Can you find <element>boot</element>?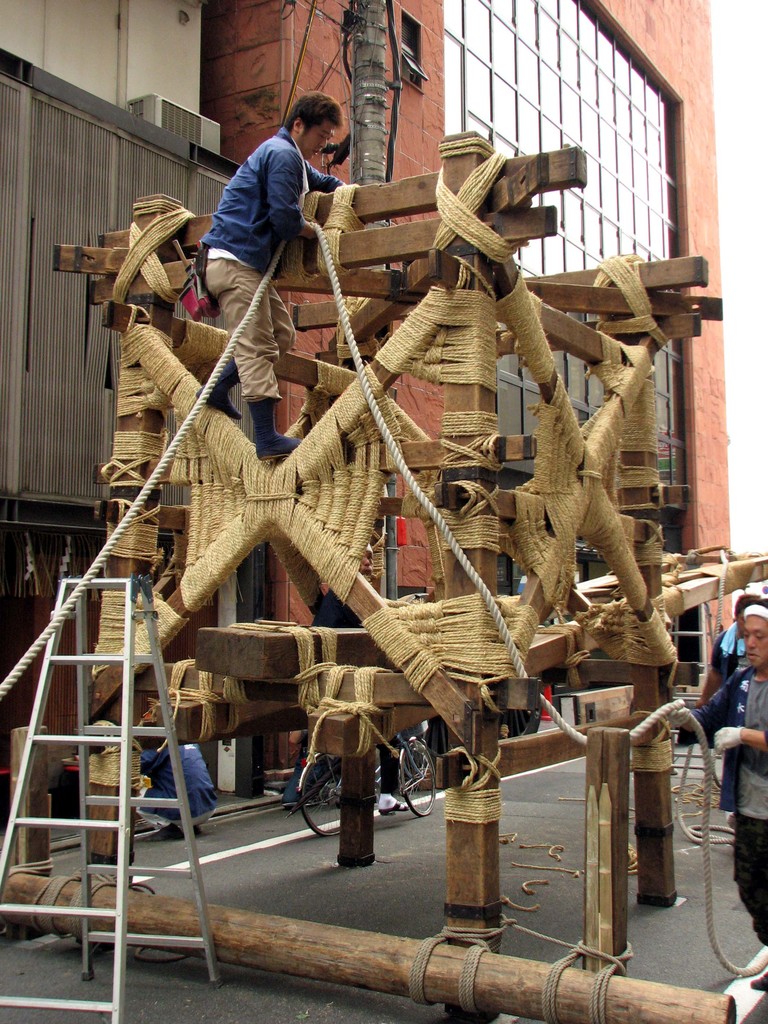
Yes, bounding box: box=[246, 397, 300, 460].
